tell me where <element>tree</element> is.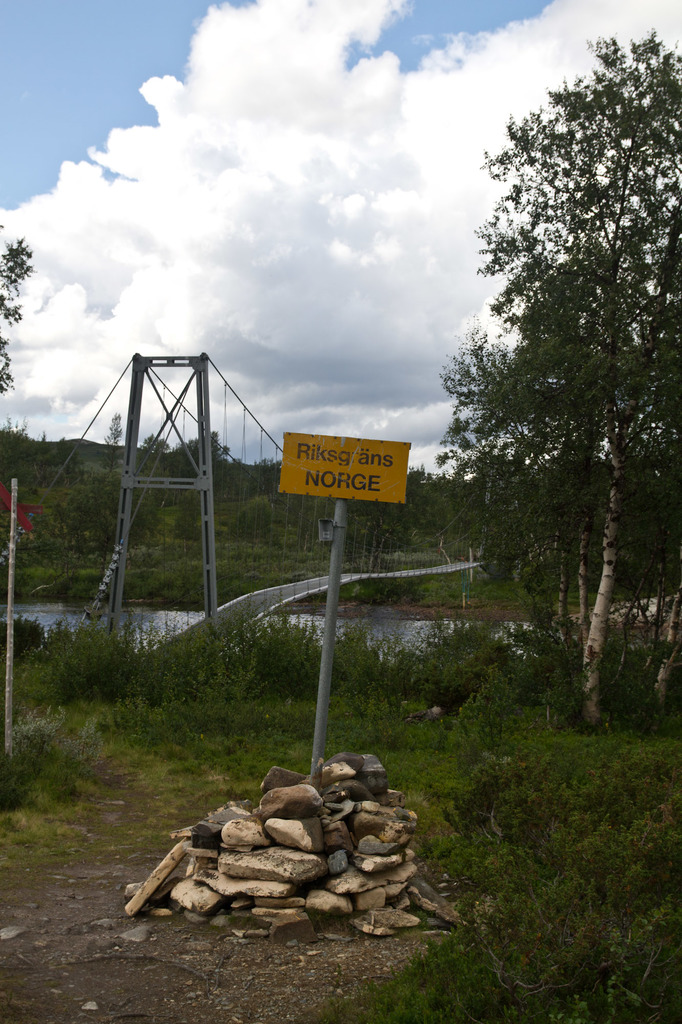
<element>tree</element> is at x1=438 y1=22 x2=681 y2=714.
